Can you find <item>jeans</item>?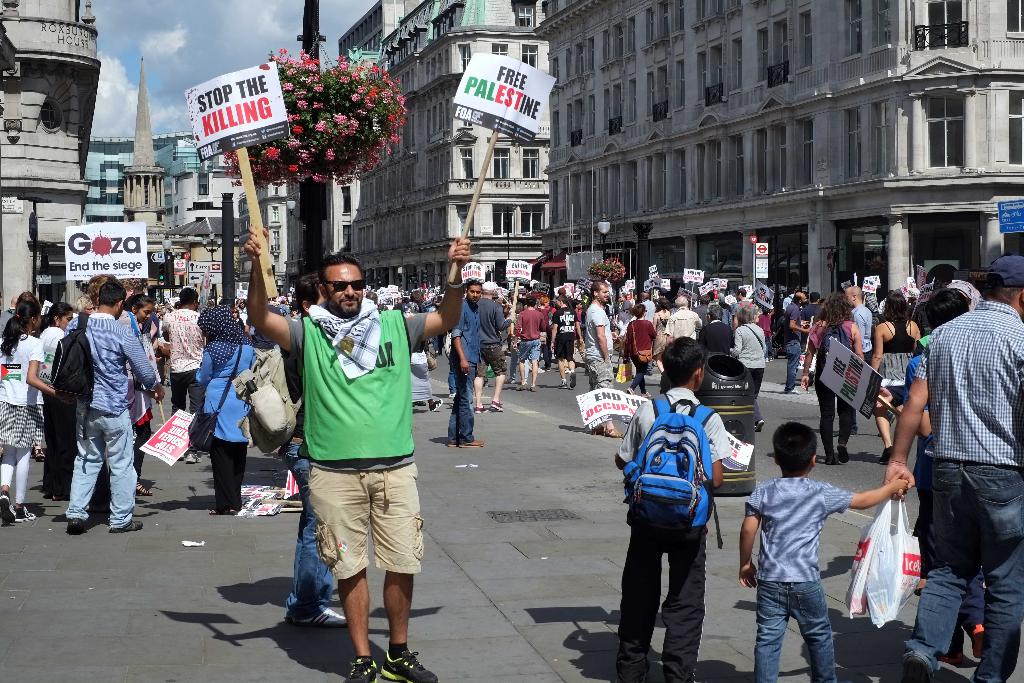
Yes, bounding box: l=819, t=378, r=851, b=456.
